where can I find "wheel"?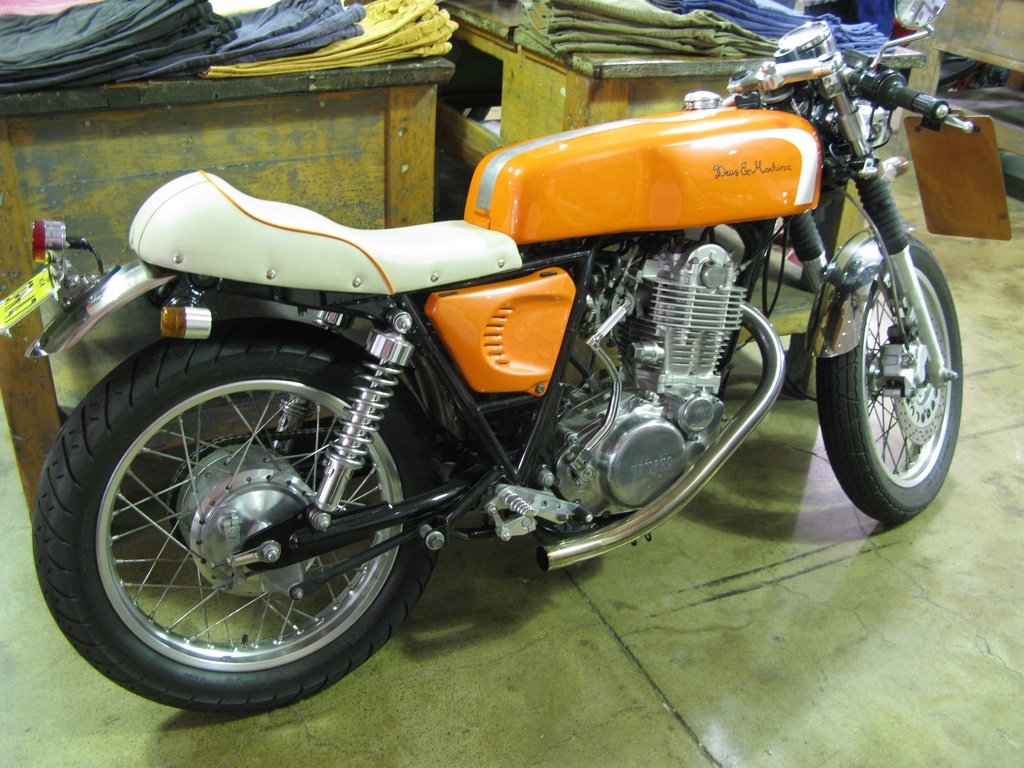
You can find it at {"x1": 816, "y1": 230, "x2": 963, "y2": 524}.
